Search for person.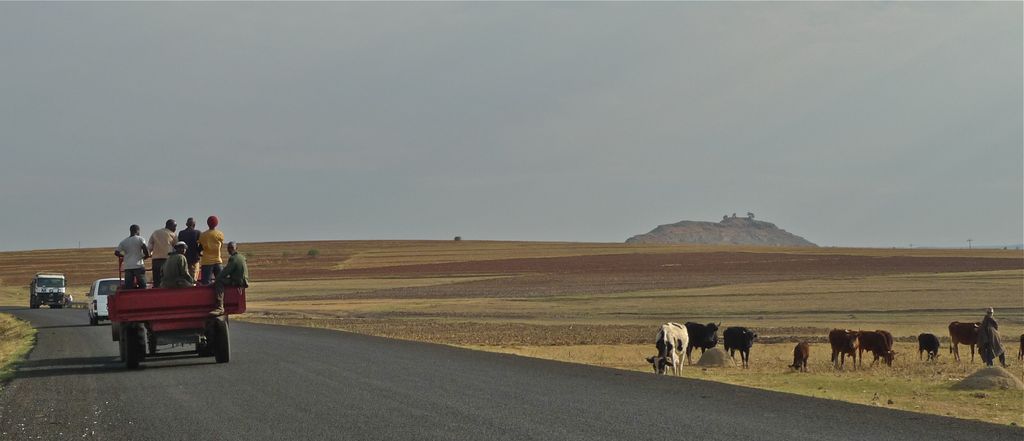
Found at locate(196, 215, 225, 287).
